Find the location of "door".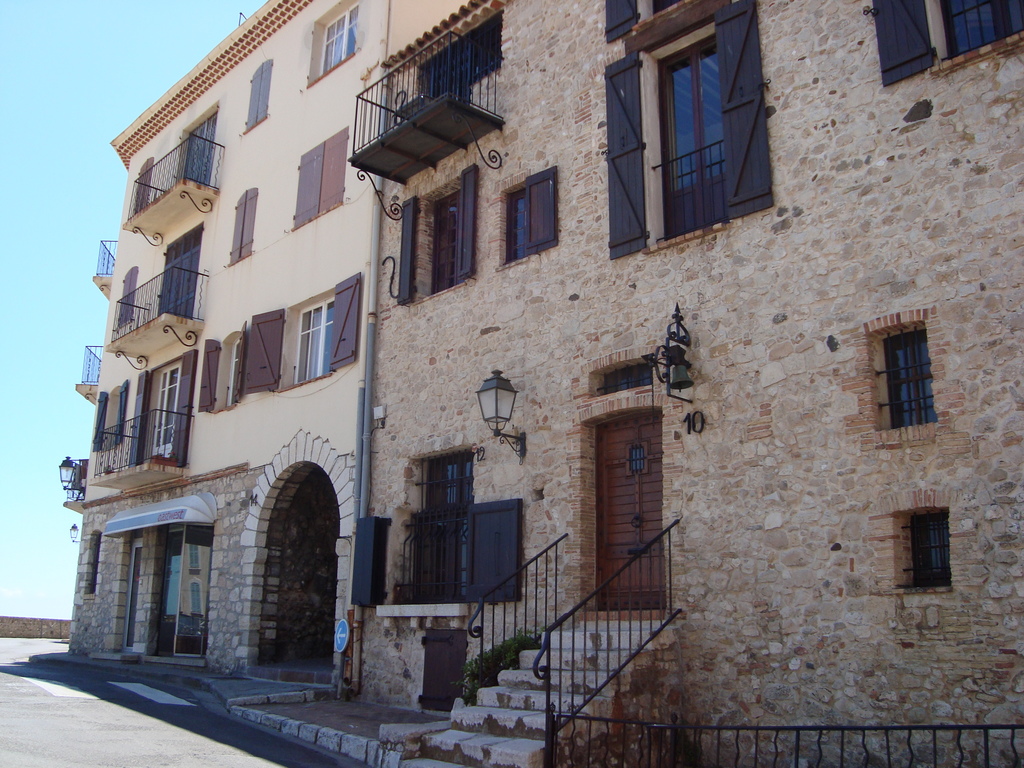
Location: bbox=[133, 369, 179, 452].
